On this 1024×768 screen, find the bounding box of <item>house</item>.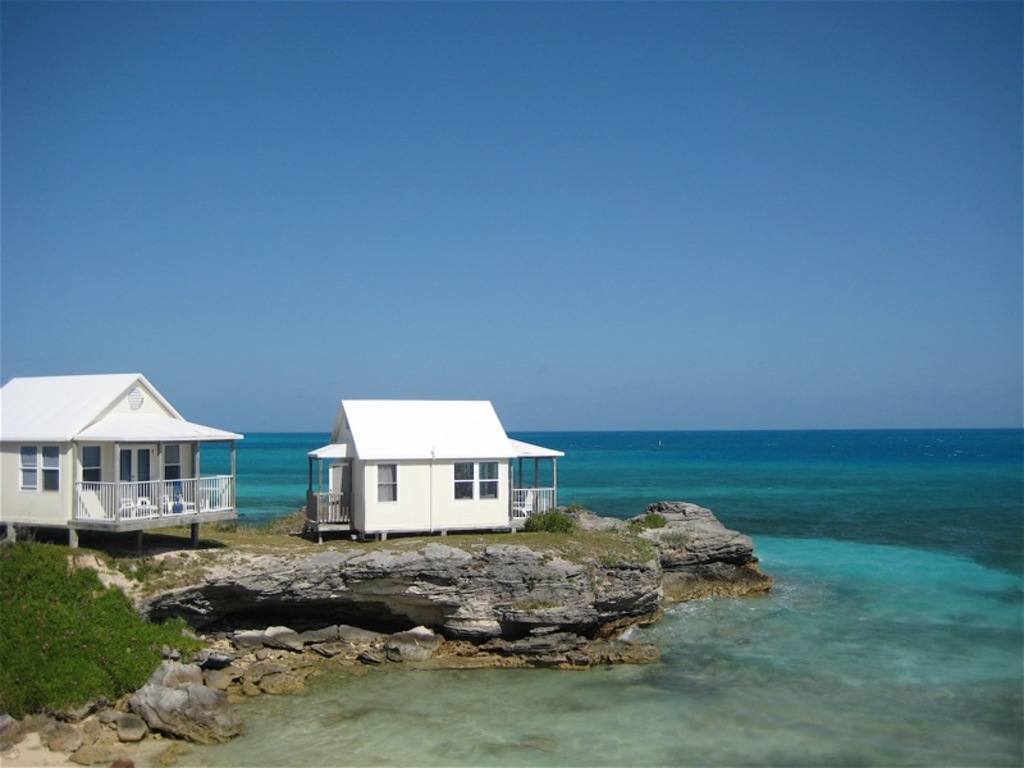
Bounding box: bbox(0, 371, 248, 552).
